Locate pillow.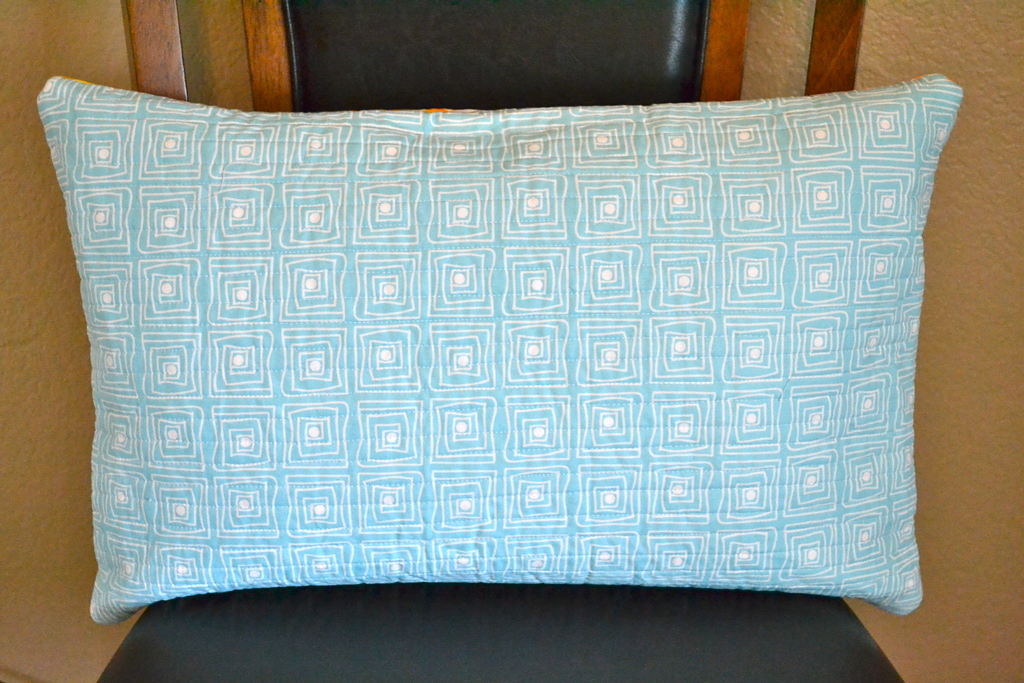
Bounding box: bbox=[38, 86, 952, 616].
